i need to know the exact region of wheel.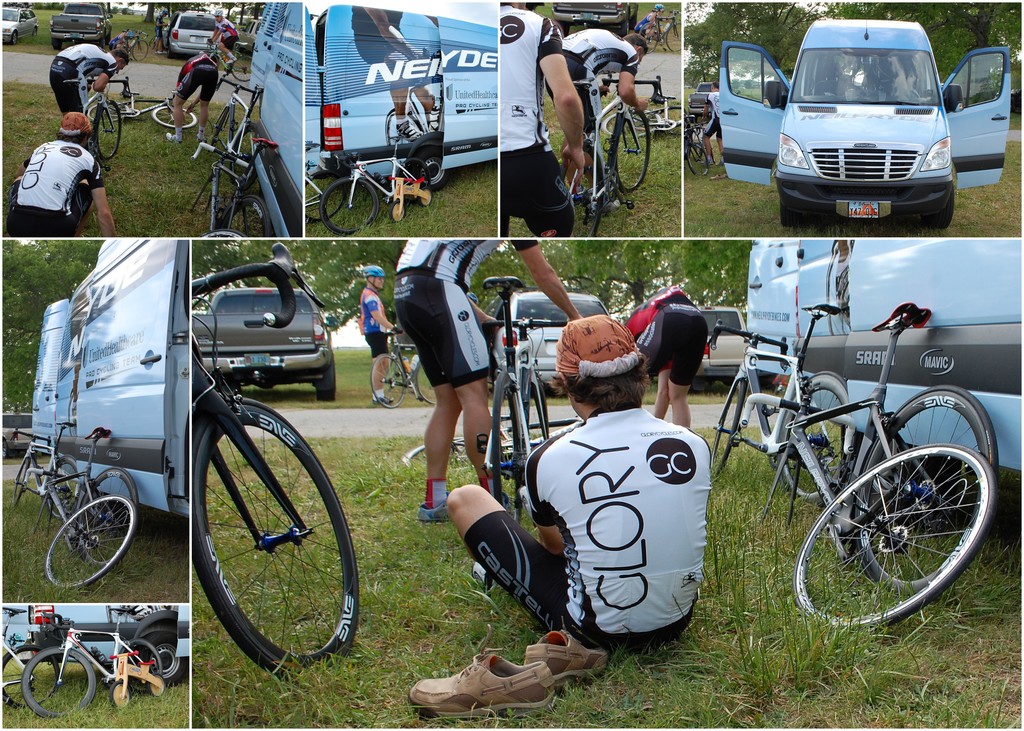
Region: <box>559,149,601,238</box>.
